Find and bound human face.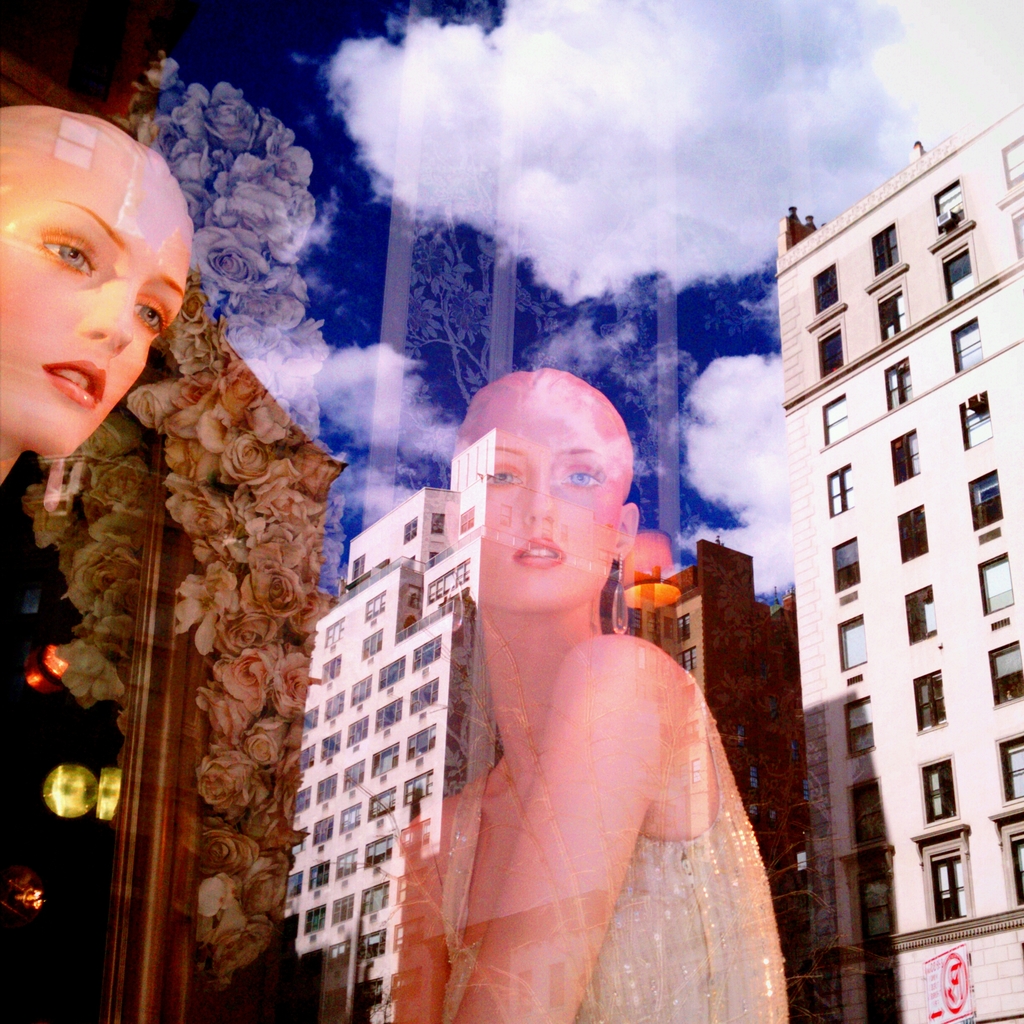
Bound: (0,154,188,455).
